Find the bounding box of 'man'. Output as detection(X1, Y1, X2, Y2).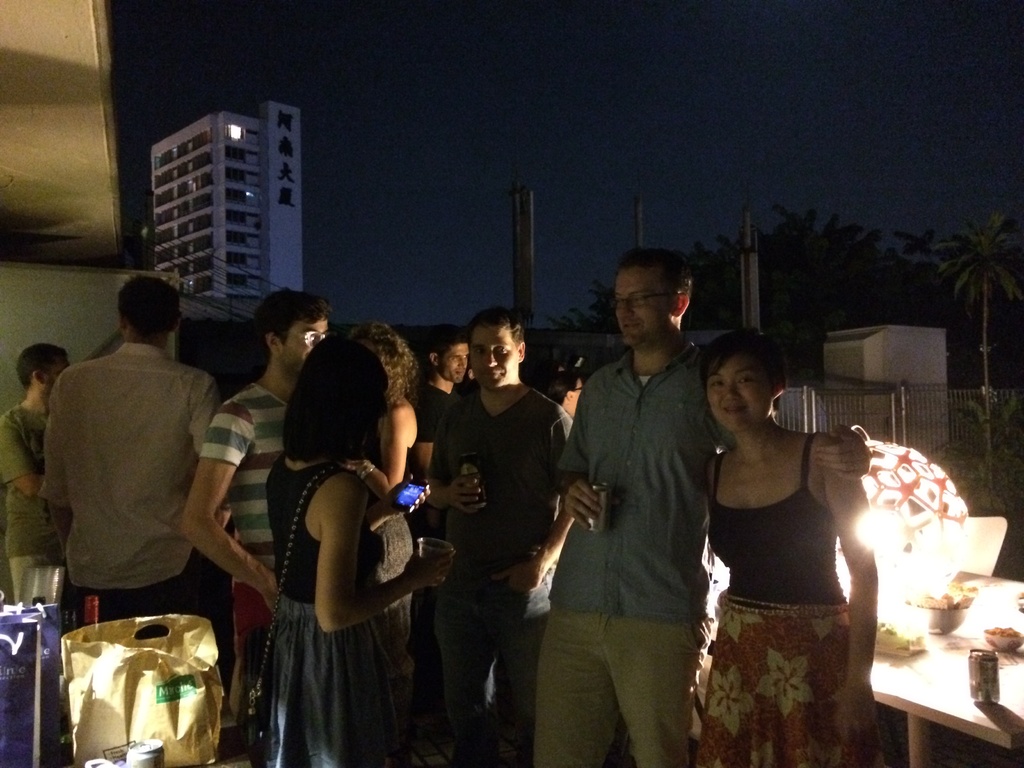
detection(35, 272, 222, 629).
